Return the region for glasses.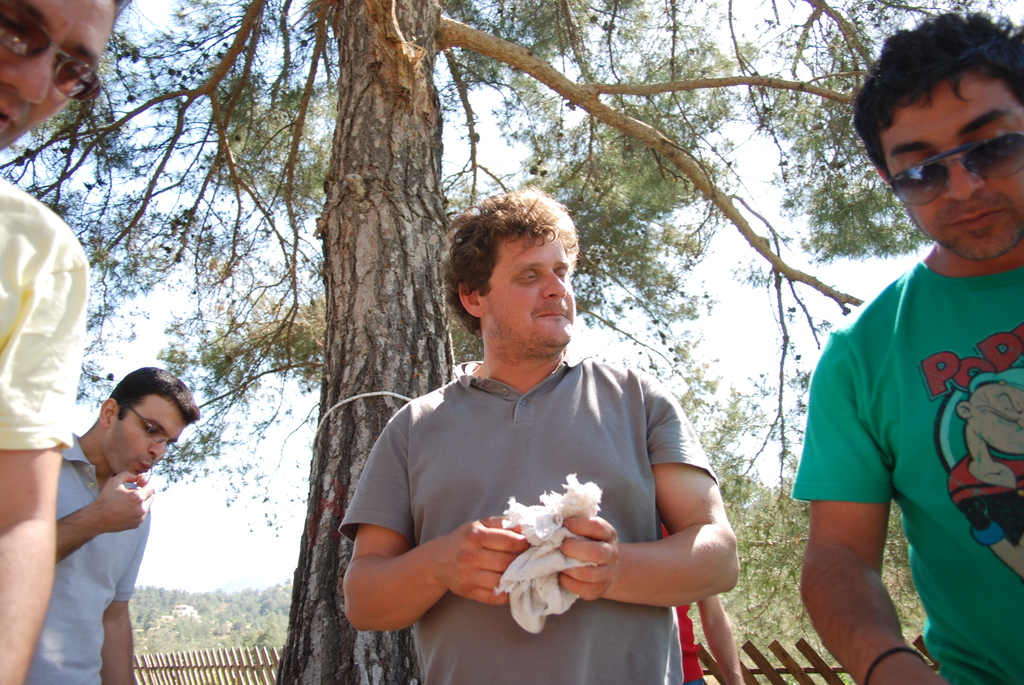
select_region(0, 4, 106, 111).
